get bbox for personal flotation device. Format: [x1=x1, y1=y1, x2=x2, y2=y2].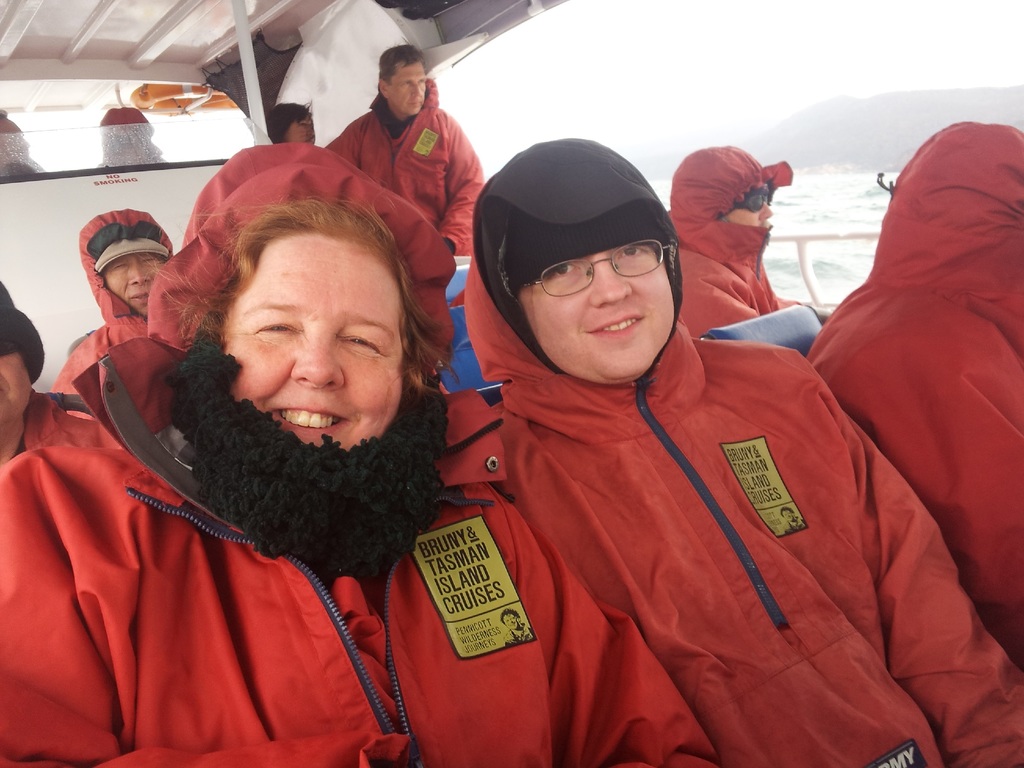
[x1=314, y1=69, x2=481, y2=254].
